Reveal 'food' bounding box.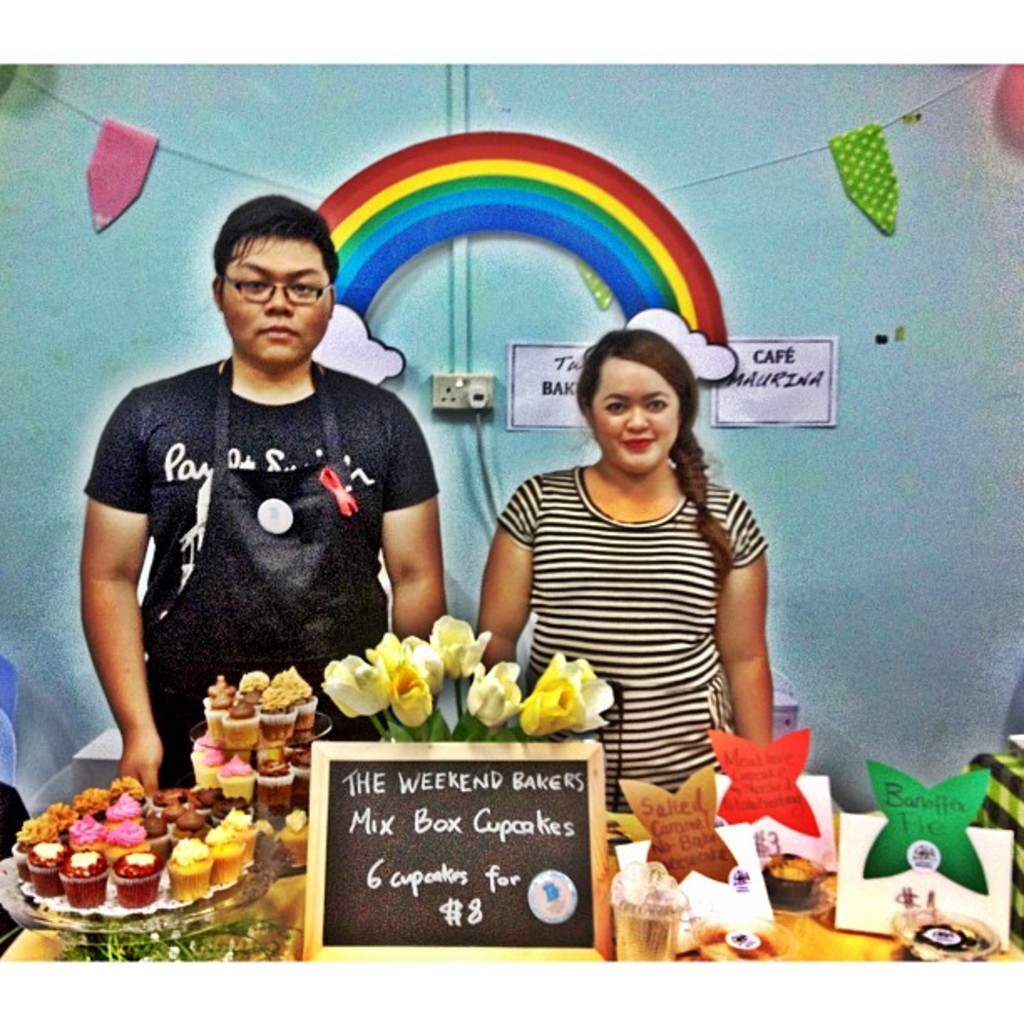
Revealed: <region>74, 786, 105, 822</region>.
